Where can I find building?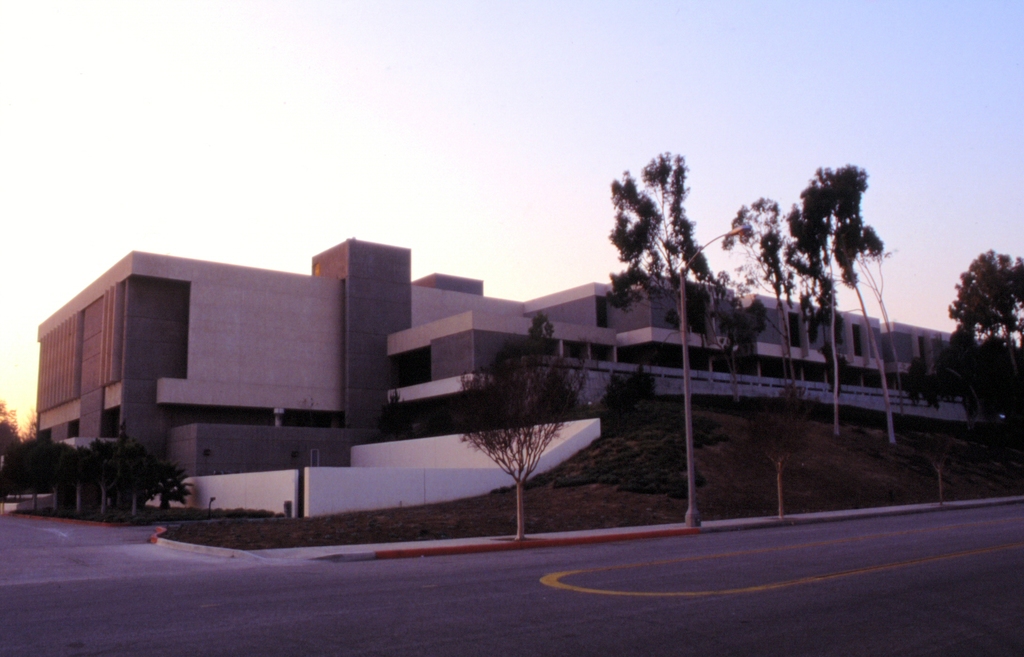
You can find it at left=32, top=236, right=1018, bottom=525.
